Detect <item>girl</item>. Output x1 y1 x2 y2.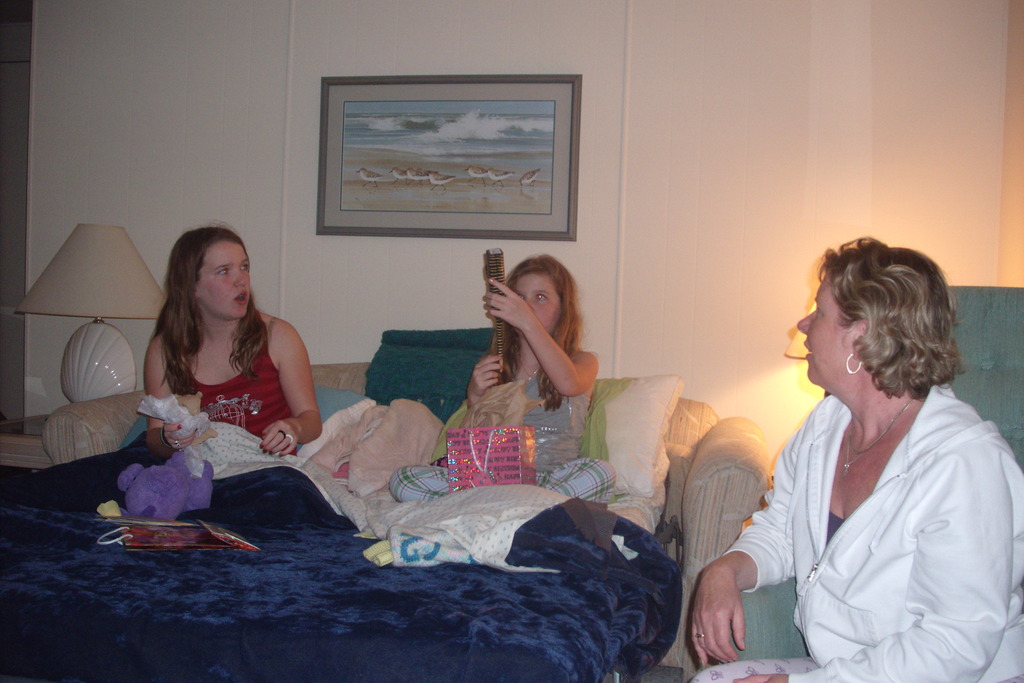
109 220 328 527.
